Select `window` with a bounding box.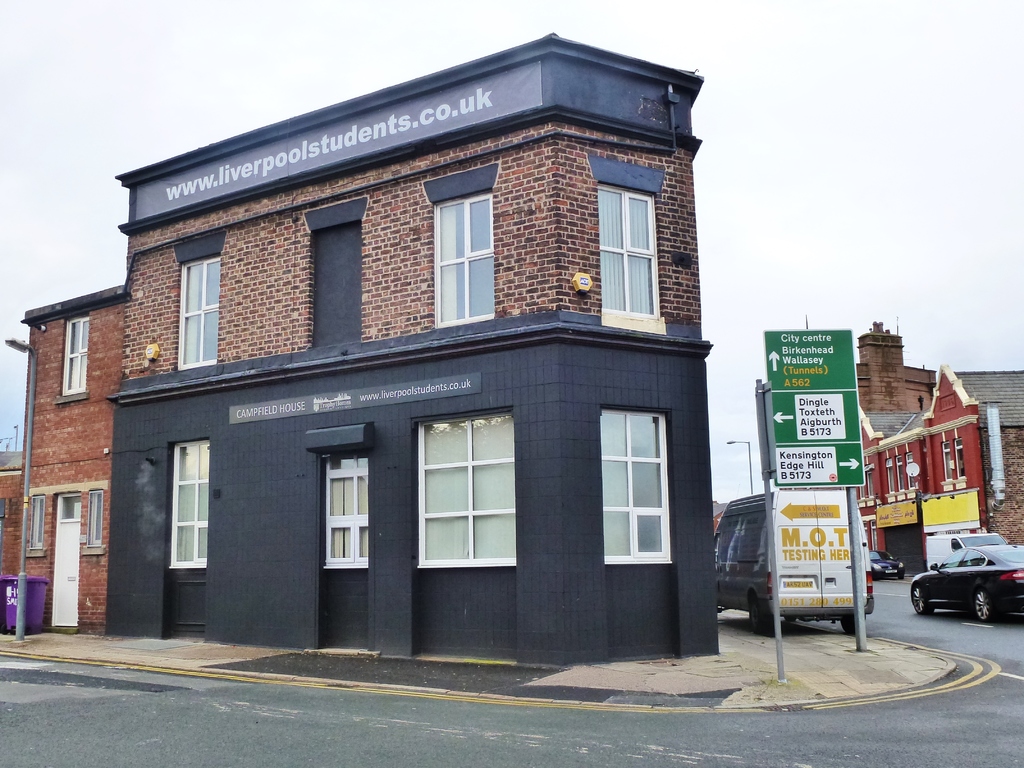
detection(87, 489, 103, 544).
